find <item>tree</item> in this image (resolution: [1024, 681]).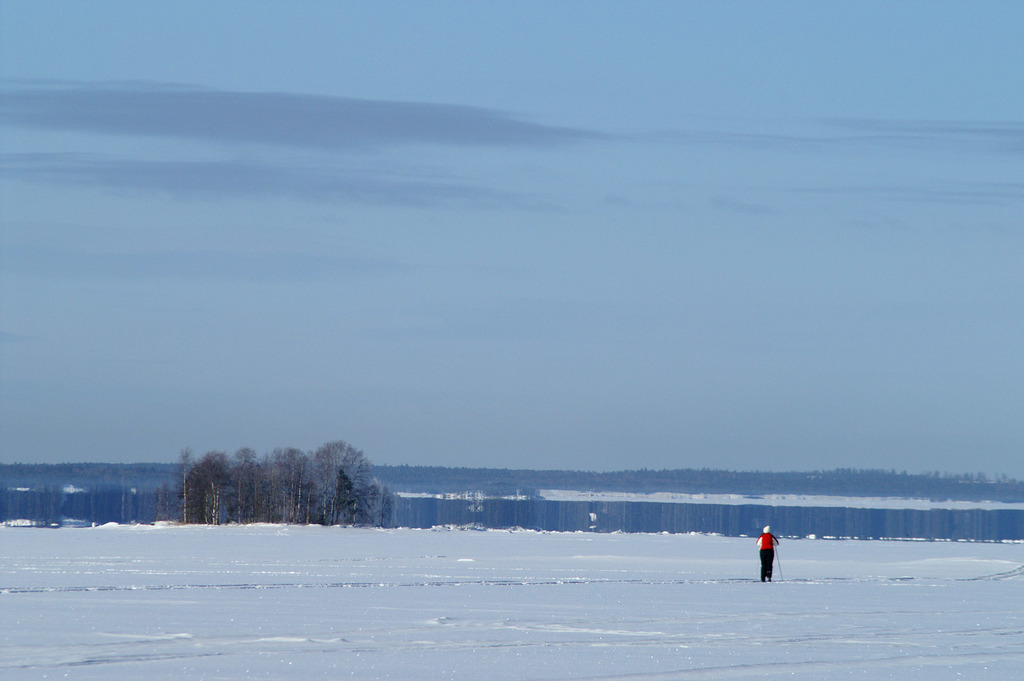
[x1=152, y1=440, x2=241, y2=529].
